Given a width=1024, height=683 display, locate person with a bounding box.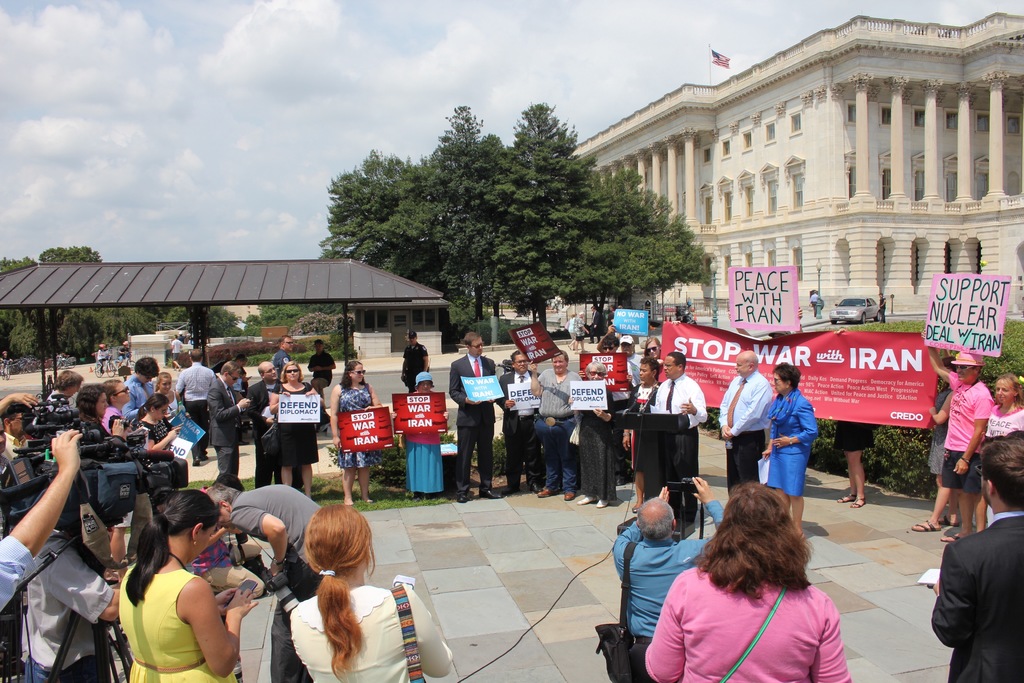
Located: BBox(601, 334, 633, 483).
